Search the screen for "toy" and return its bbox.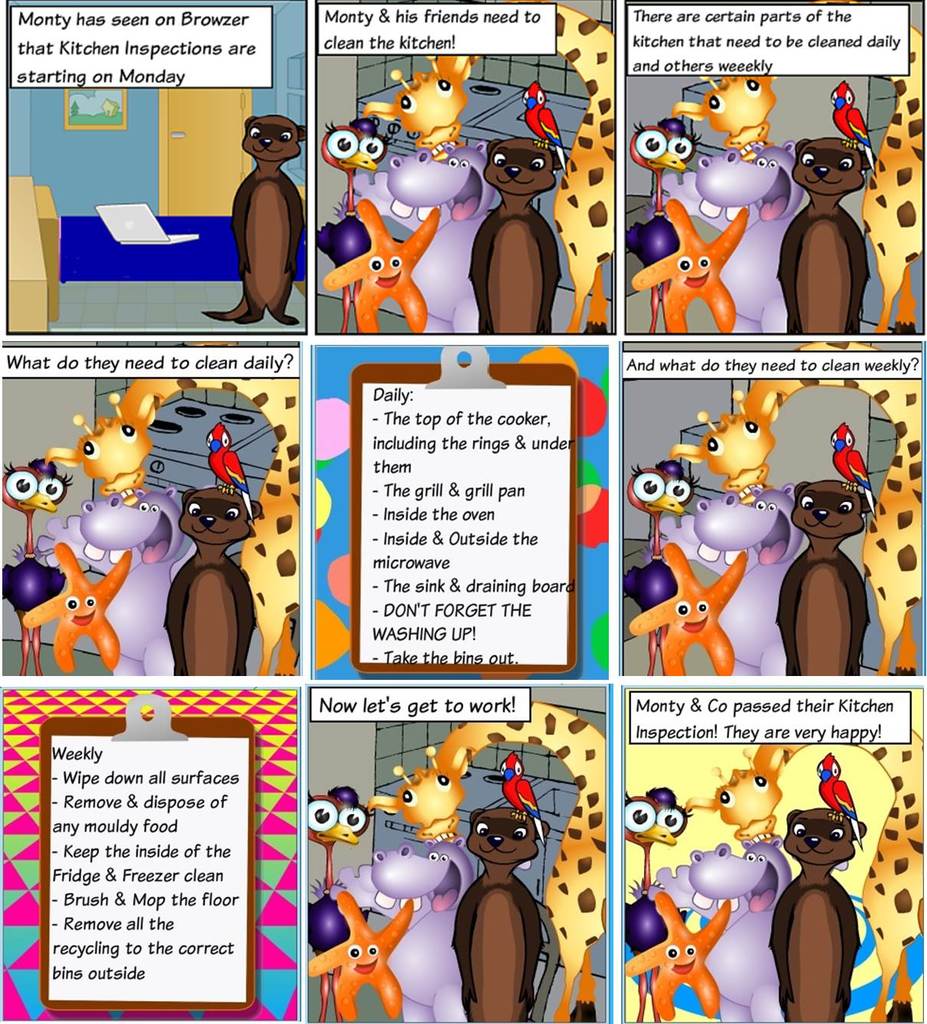
Found: {"left": 622, "top": 456, "right": 689, "bottom": 669}.
